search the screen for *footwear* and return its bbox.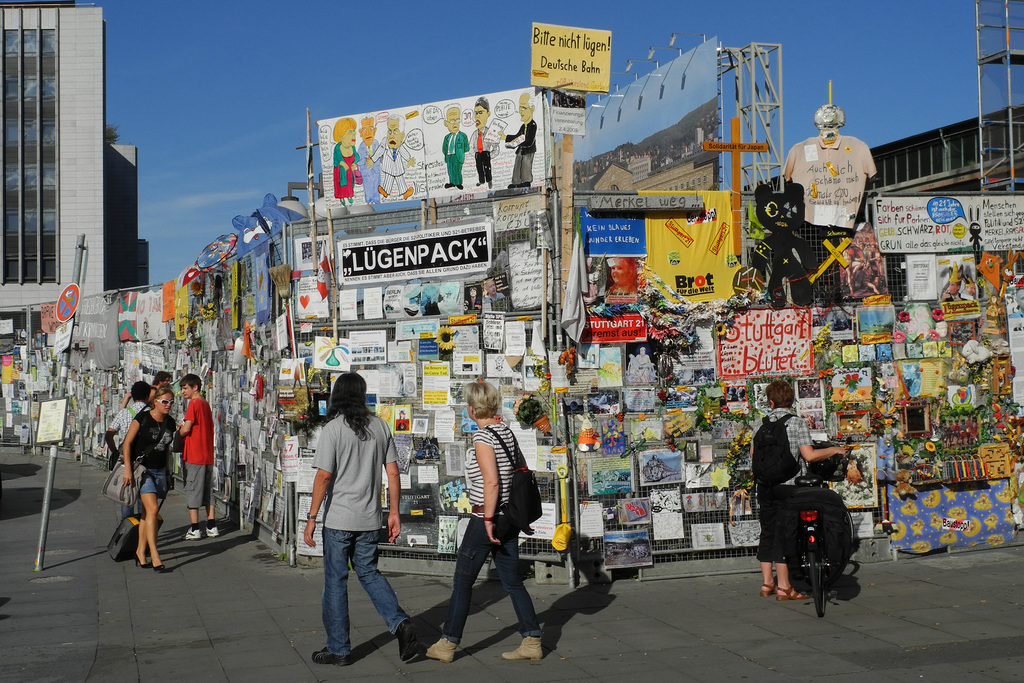
Found: x1=758 y1=583 x2=774 y2=602.
